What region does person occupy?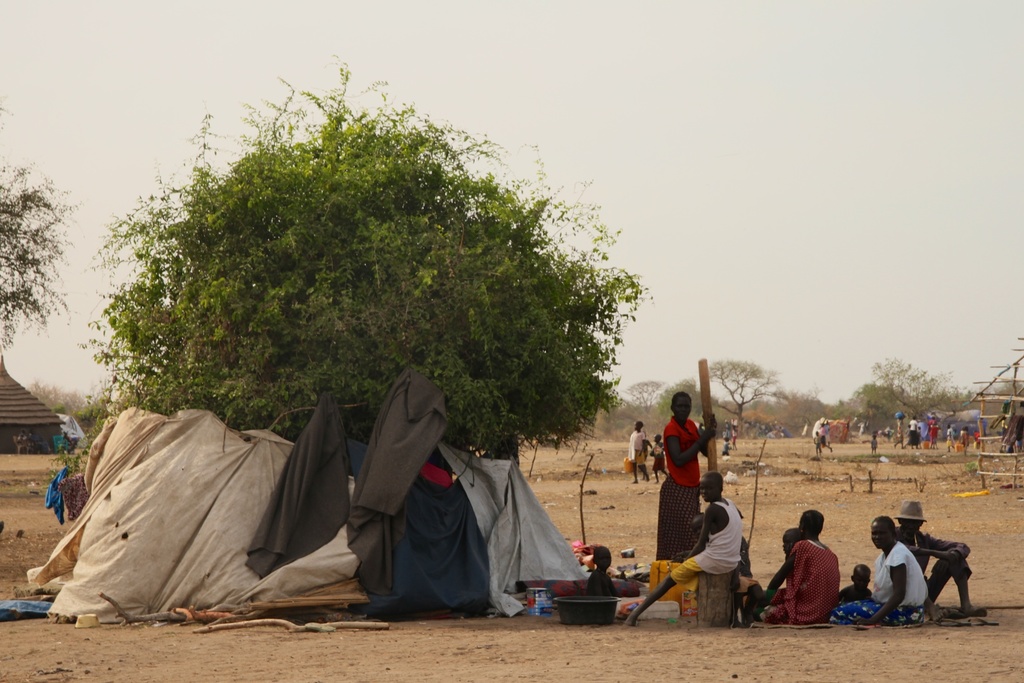
904:414:919:444.
